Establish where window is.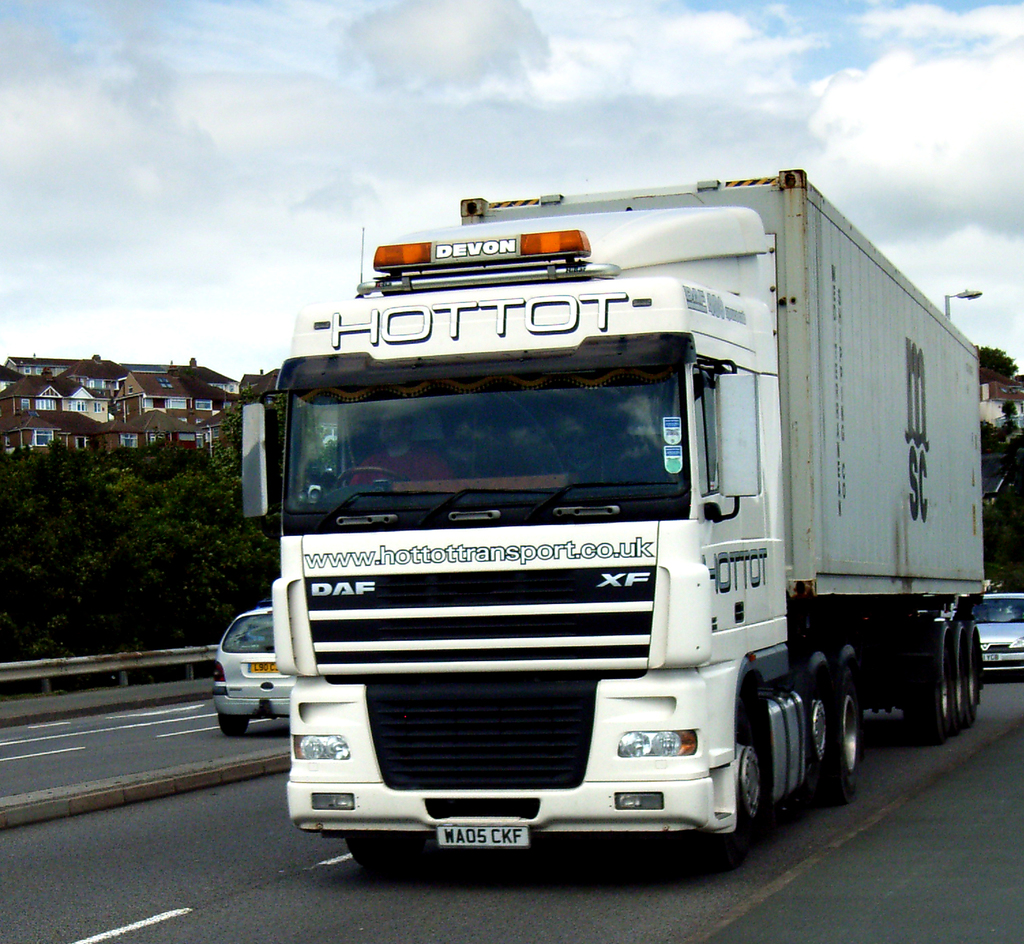
Established at [200, 402, 211, 409].
